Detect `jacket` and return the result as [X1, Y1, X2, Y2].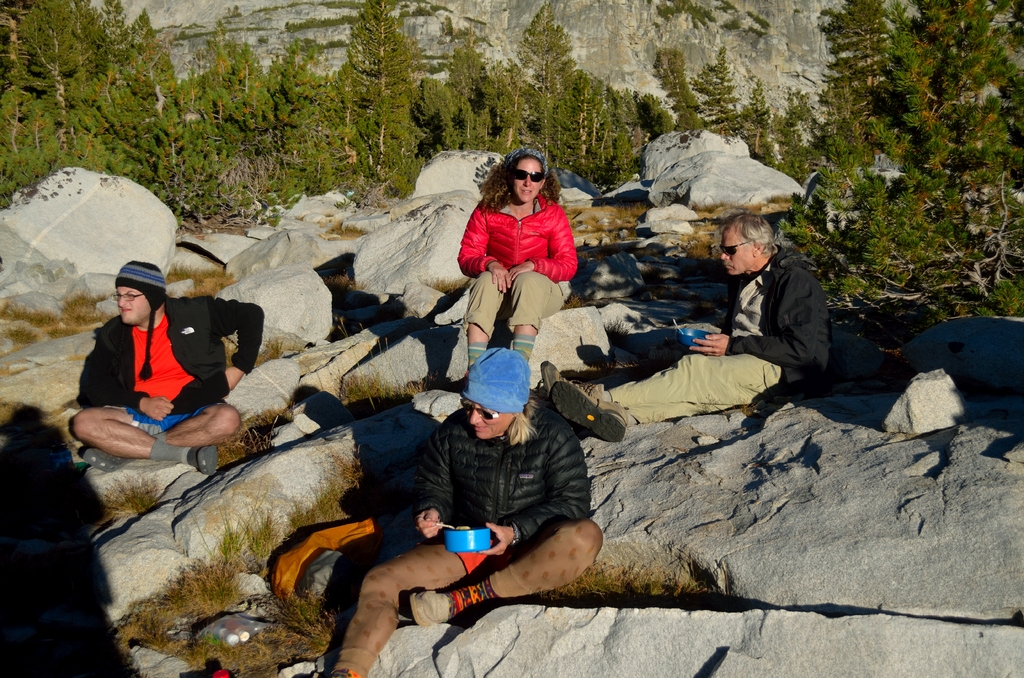
[406, 401, 588, 551].
